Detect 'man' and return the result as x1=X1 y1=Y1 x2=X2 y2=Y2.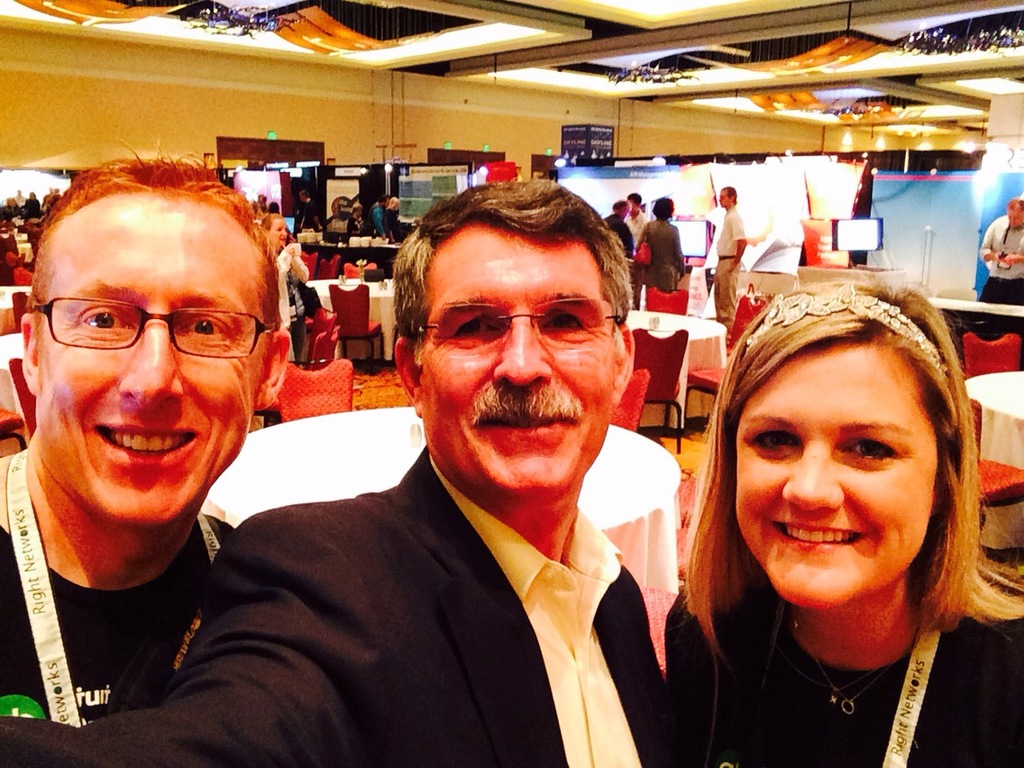
x1=603 y1=197 x2=634 y2=255.
